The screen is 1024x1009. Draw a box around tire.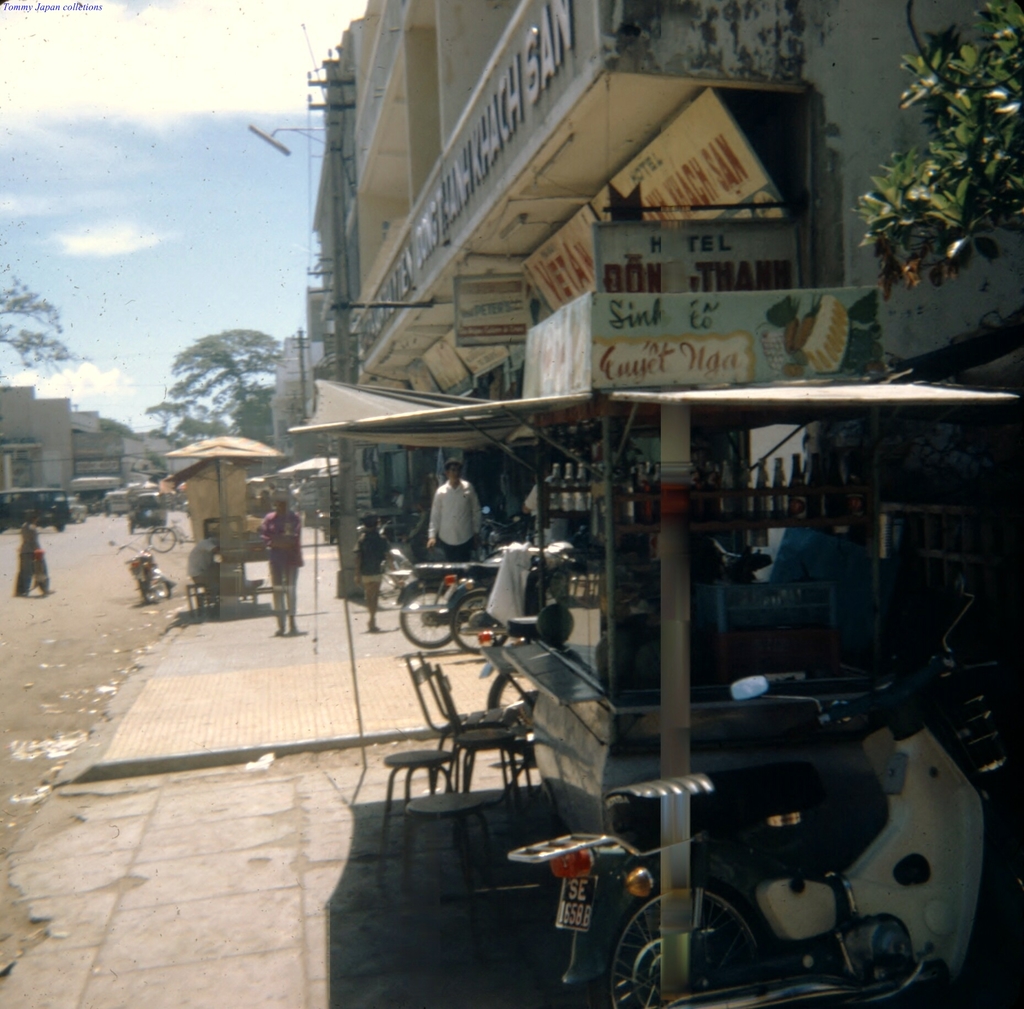
(56, 521, 61, 530).
